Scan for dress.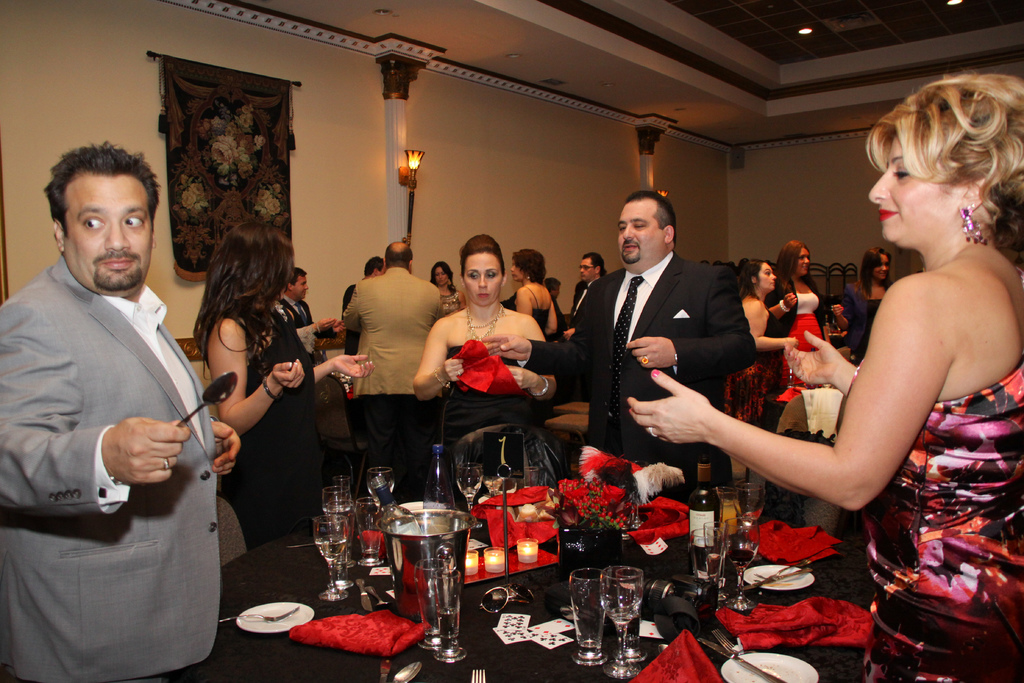
Scan result: [x1=439, y1=342, x2=541, y2=465].
